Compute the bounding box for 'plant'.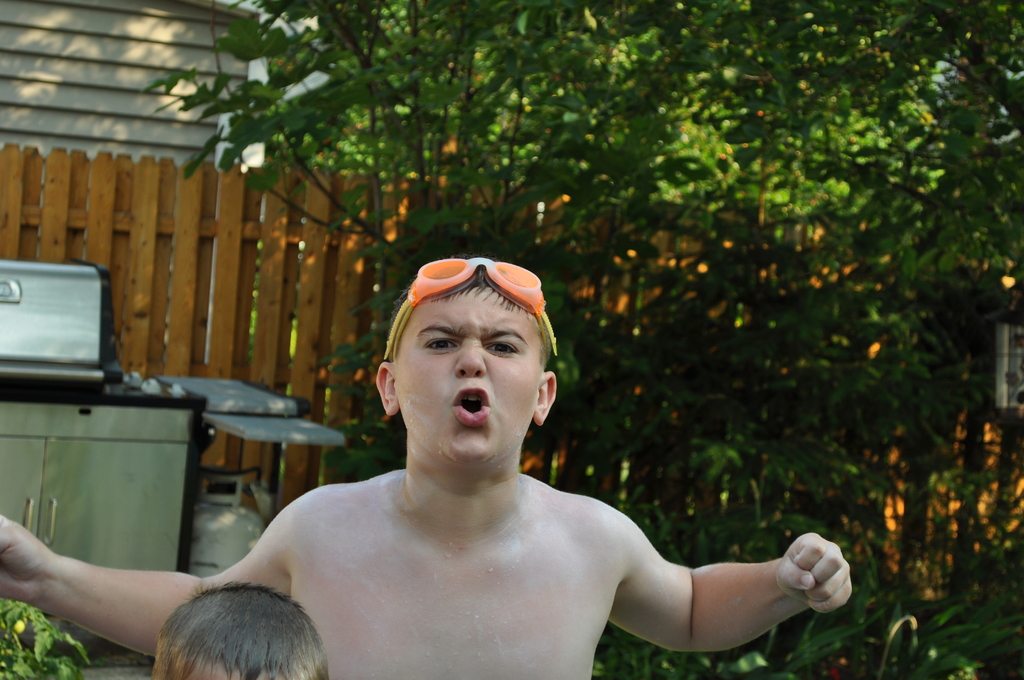
(604,449,1023,679).
